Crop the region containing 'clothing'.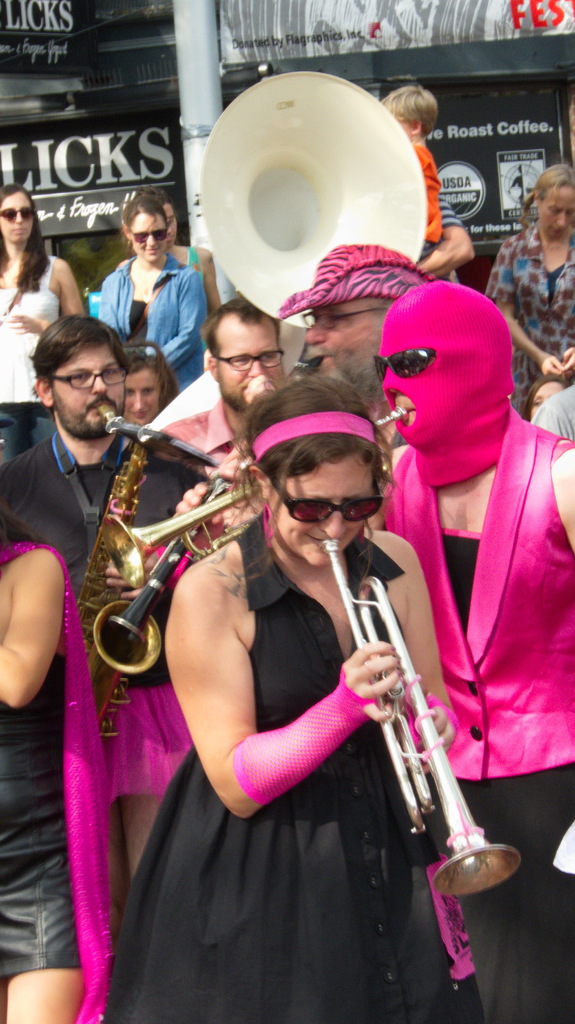
Crop region: left=0, top=246, right=78, bottom=395.
